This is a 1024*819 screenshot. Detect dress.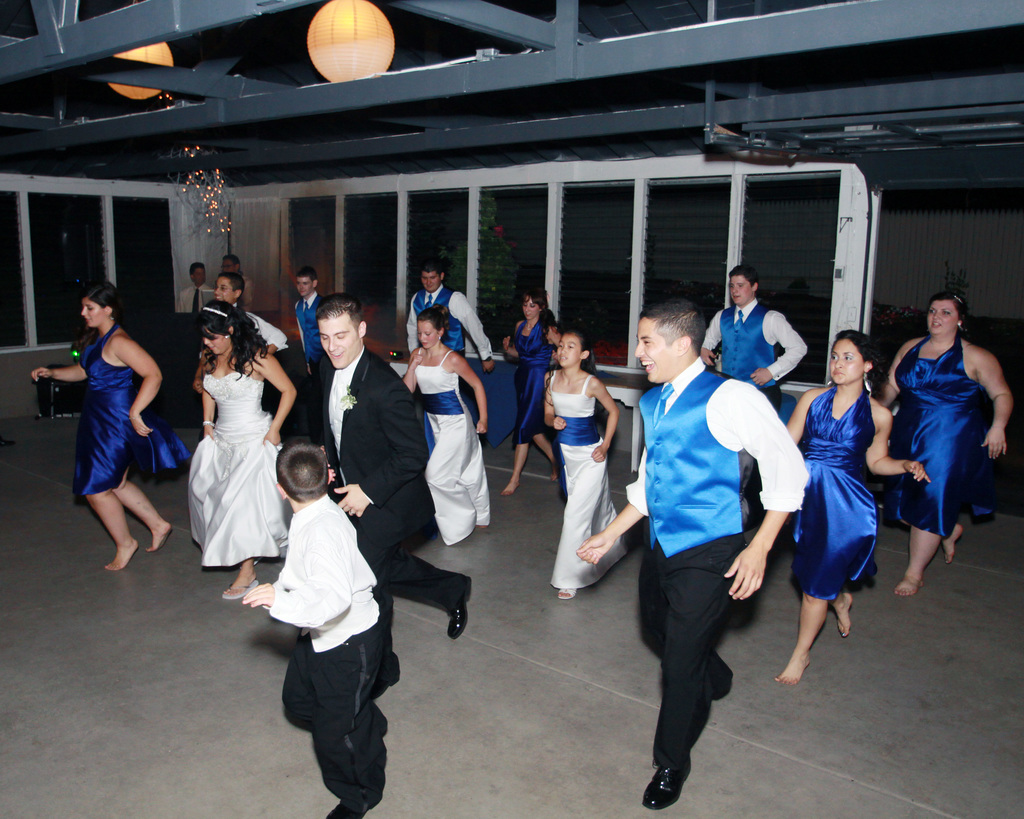
{"left": 73, "top": 319, "right": 153, "bottom": 491}.
